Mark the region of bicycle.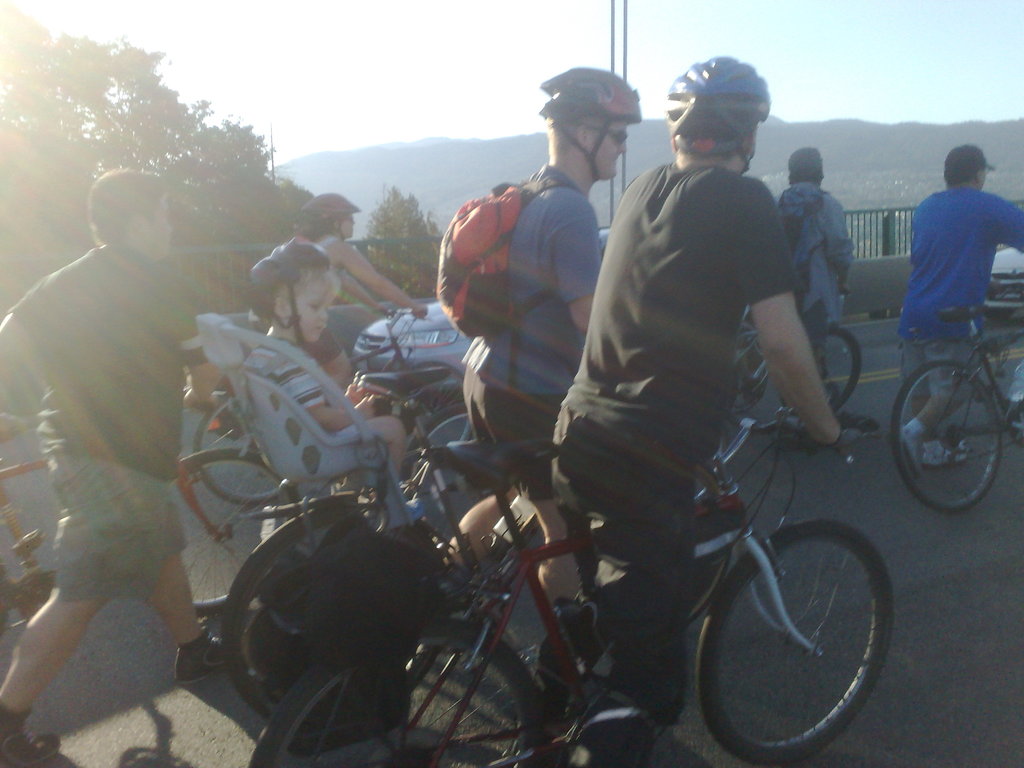
Region: rect(881, 301, 1023, 518).
